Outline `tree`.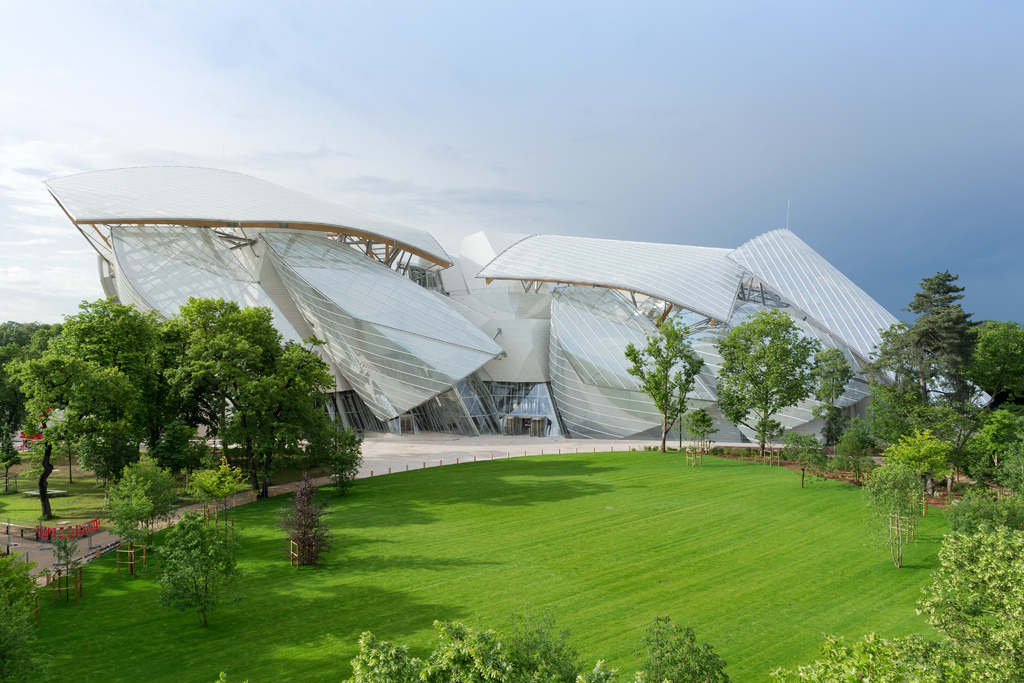
Outline: box(0, 549, 71, 682).
